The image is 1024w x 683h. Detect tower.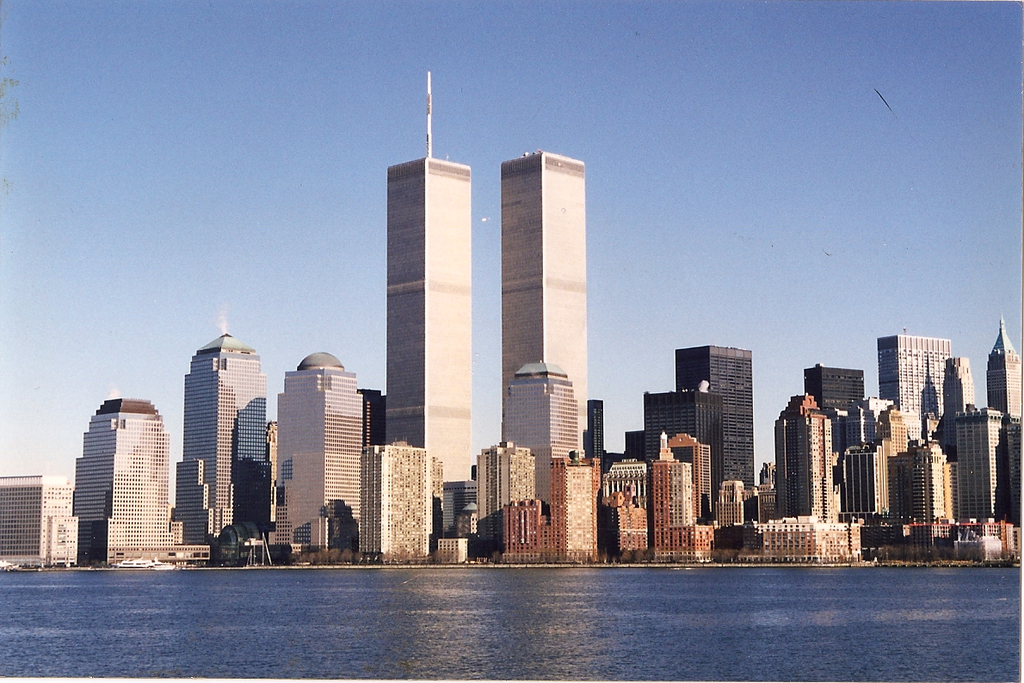
Detection: 187,329,268,545.
